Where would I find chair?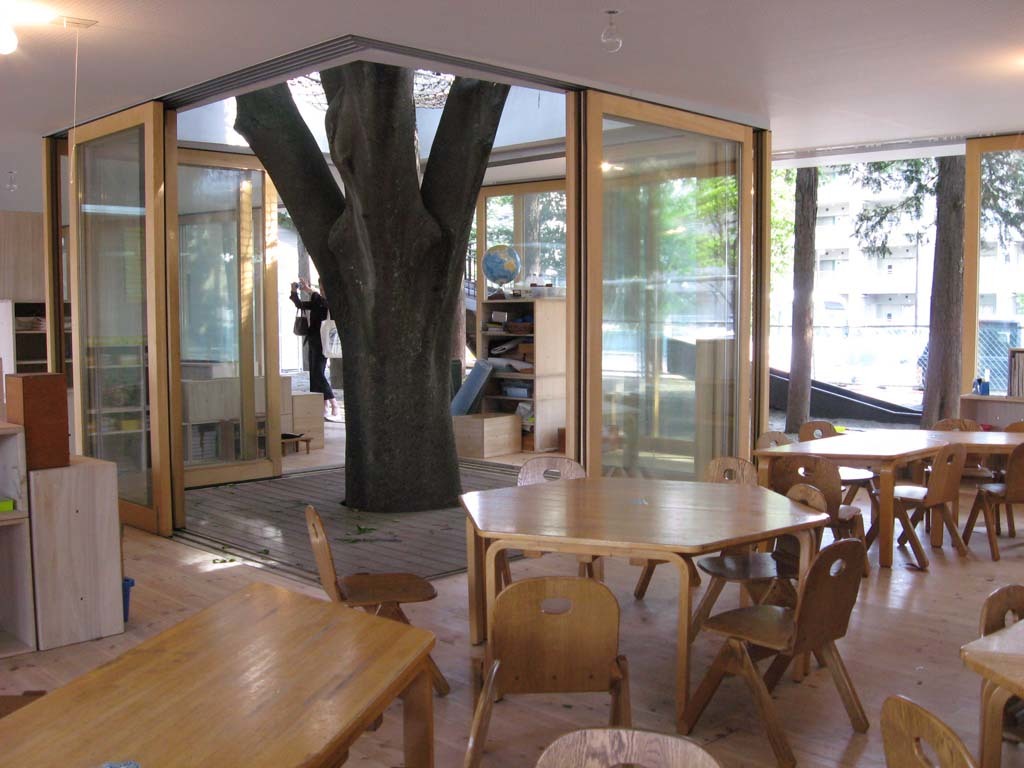
At {"x1": 489, "y1": 451, "x2": 614, "y2": 602}.
